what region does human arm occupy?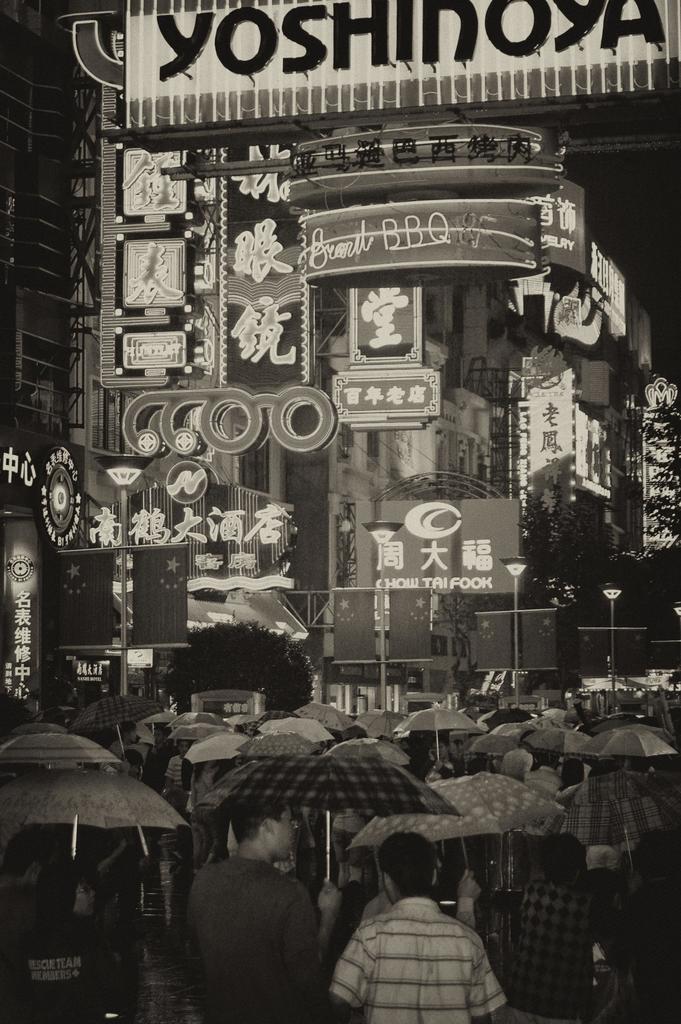
Rect(284, 875, 350, 1000).
